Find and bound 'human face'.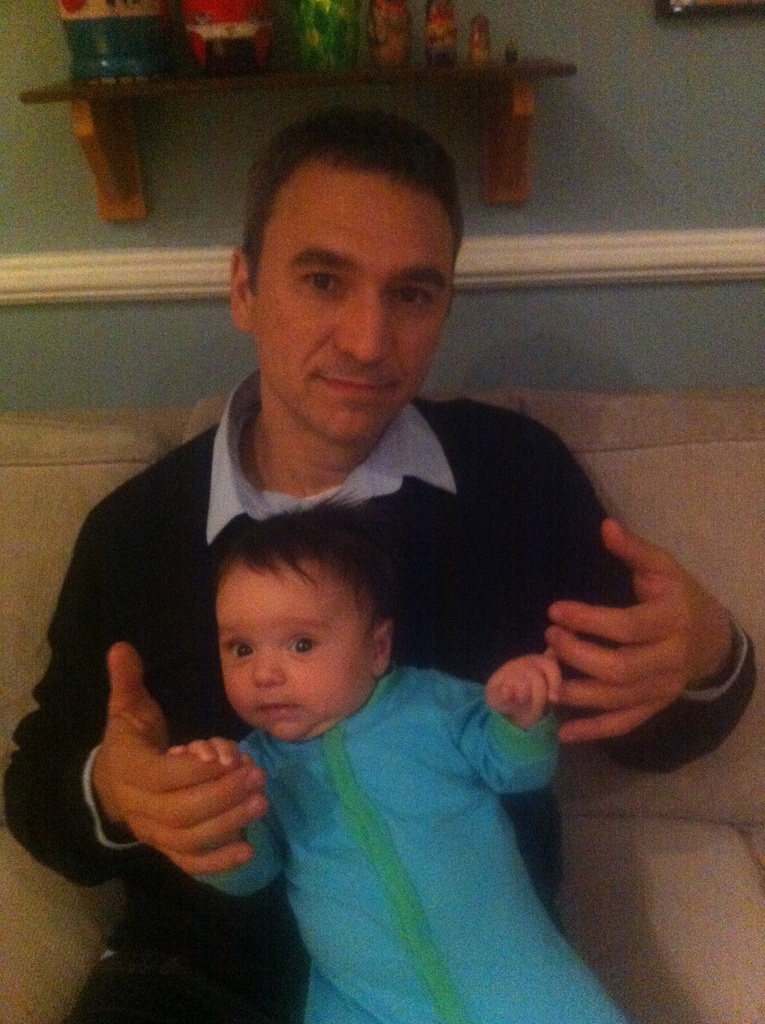
Bound: crop(256, 181, 457, 438).
